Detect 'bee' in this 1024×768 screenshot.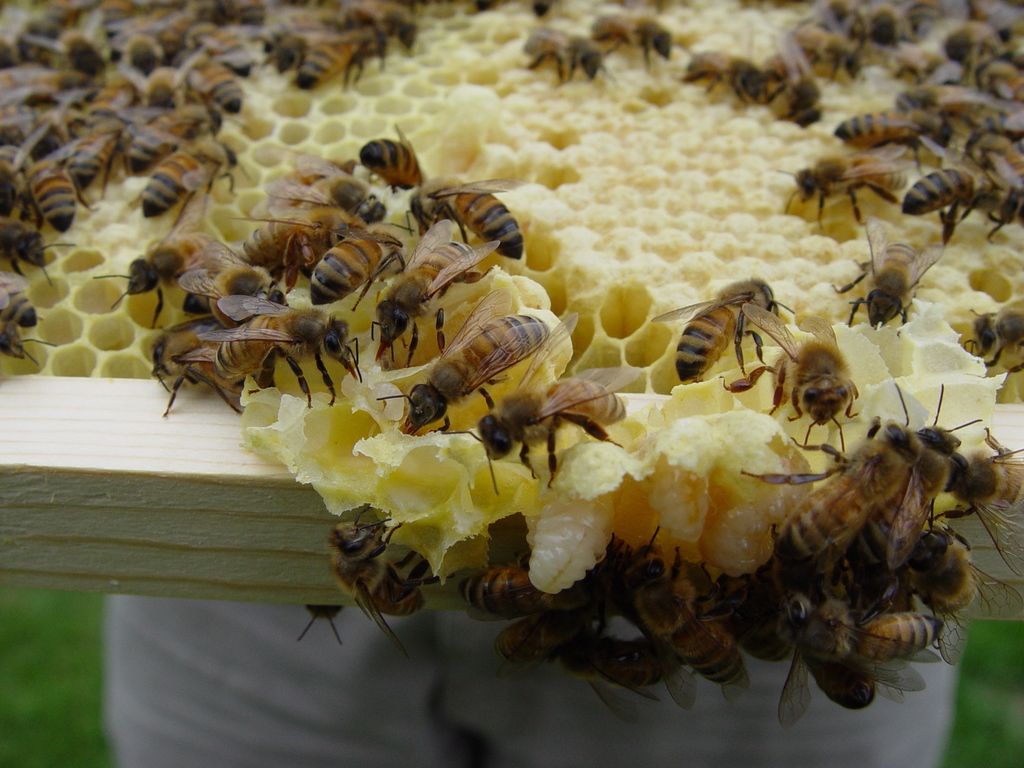
Detection: l=782, t=527, r=909, b=657.
